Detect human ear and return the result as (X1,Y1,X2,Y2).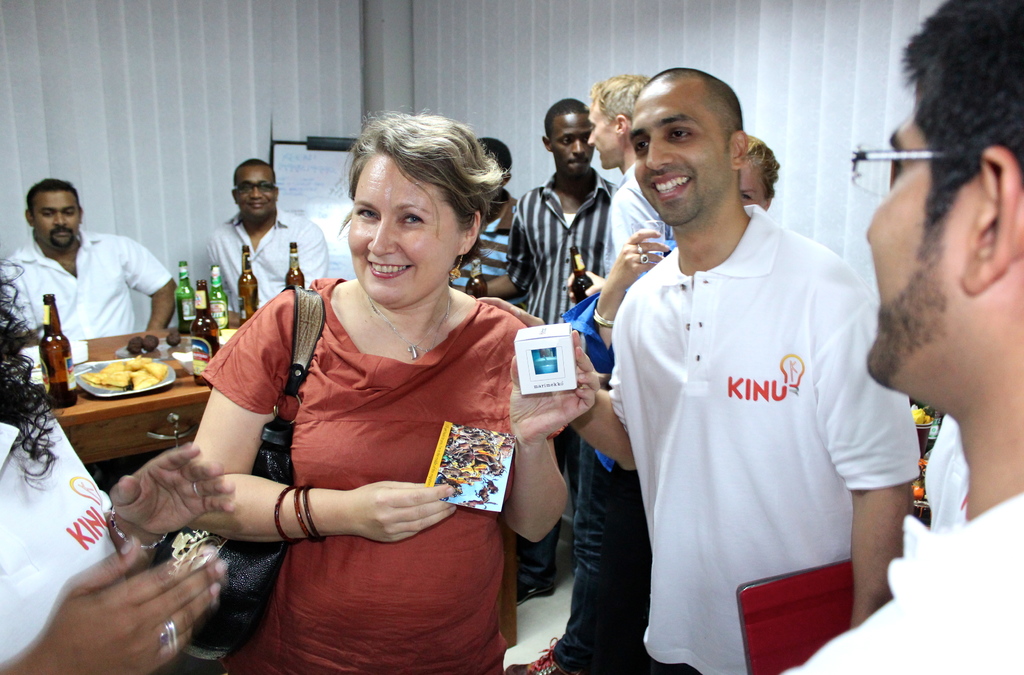
(81,207,86,220).
